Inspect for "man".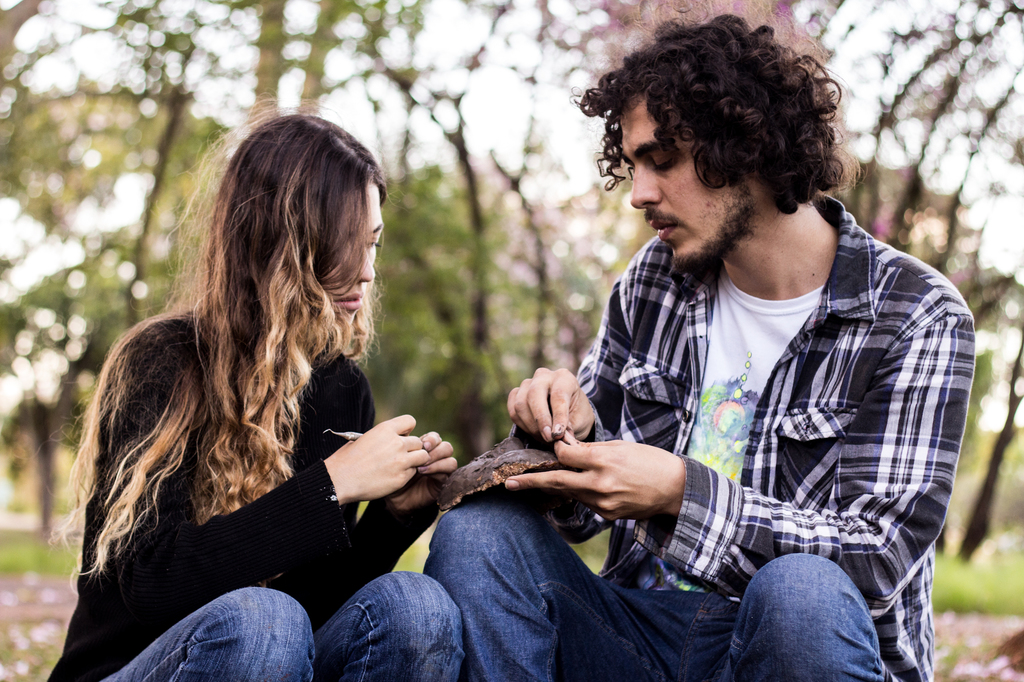
Inspection: 524, 22, 979, 653.
